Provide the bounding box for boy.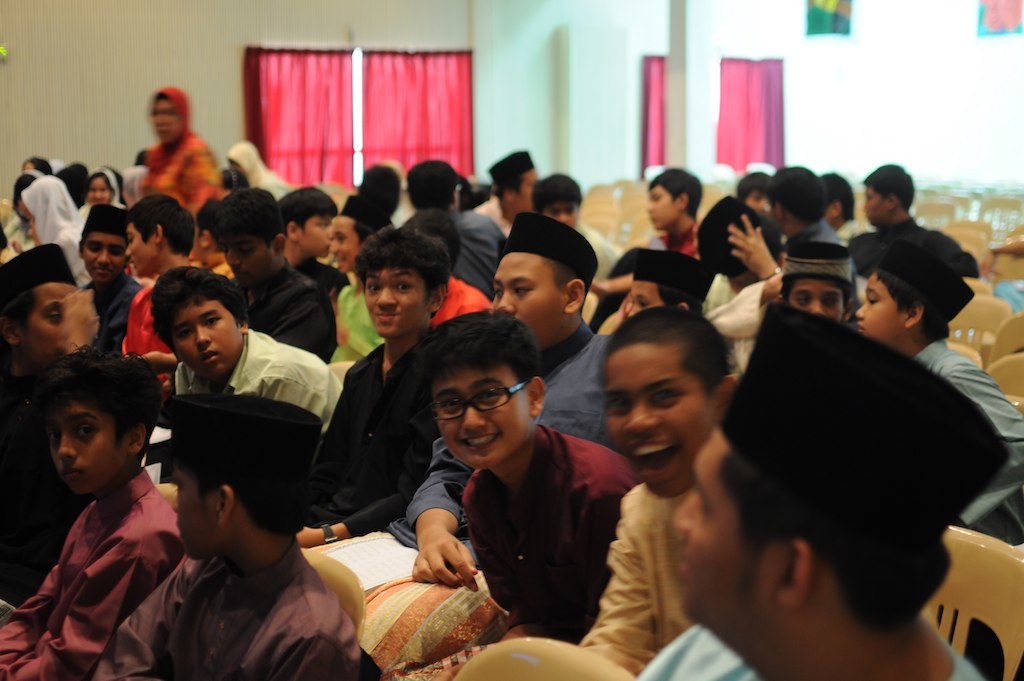
box=[753, 168, 844, 252].
